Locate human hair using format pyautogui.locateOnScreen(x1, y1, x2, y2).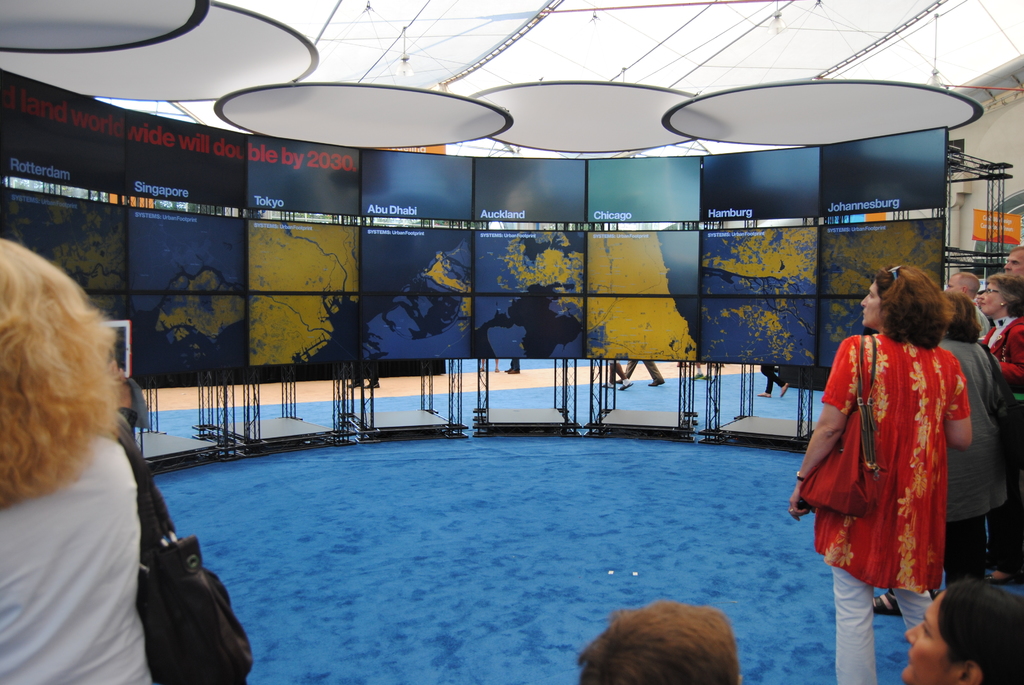
pyautogui.locateOnScreen(938, 581, 1023, 684).
